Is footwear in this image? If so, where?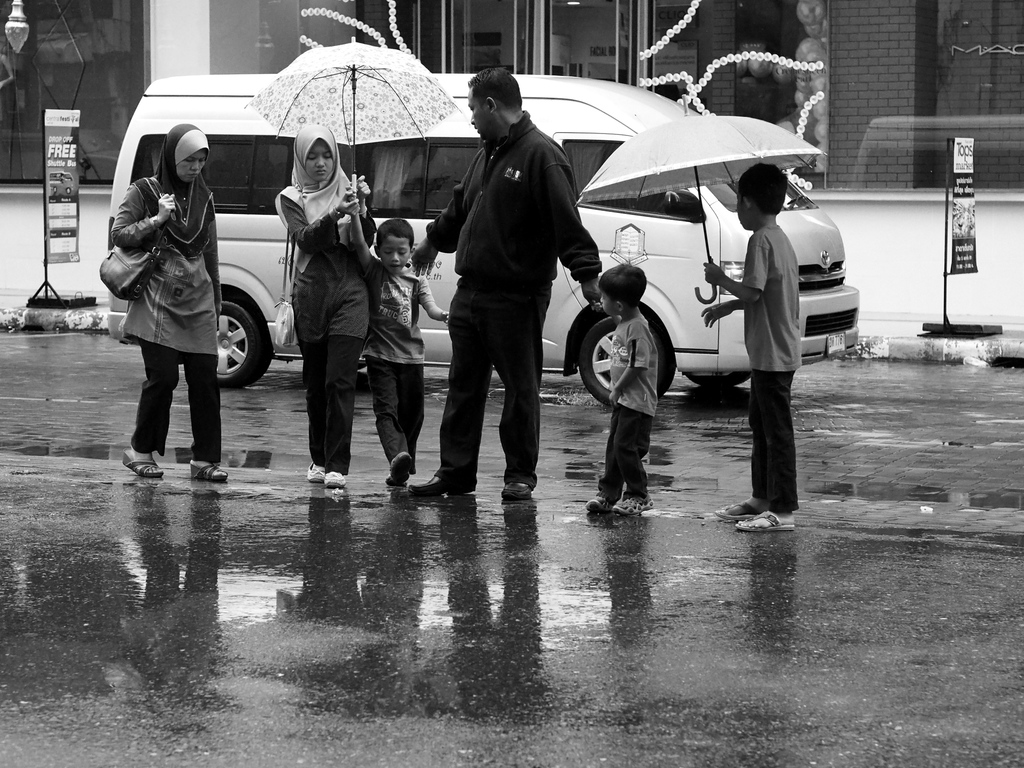
Yes, at 499 481 532 501.
